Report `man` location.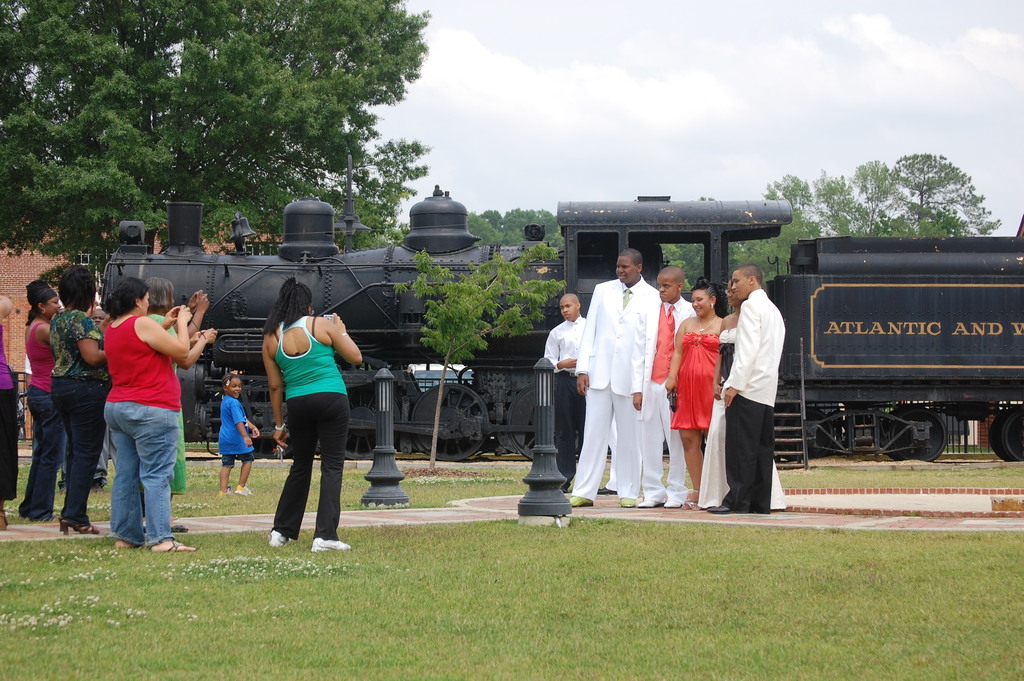
Report: (left=721, top=256, right=804, bottom=514).
